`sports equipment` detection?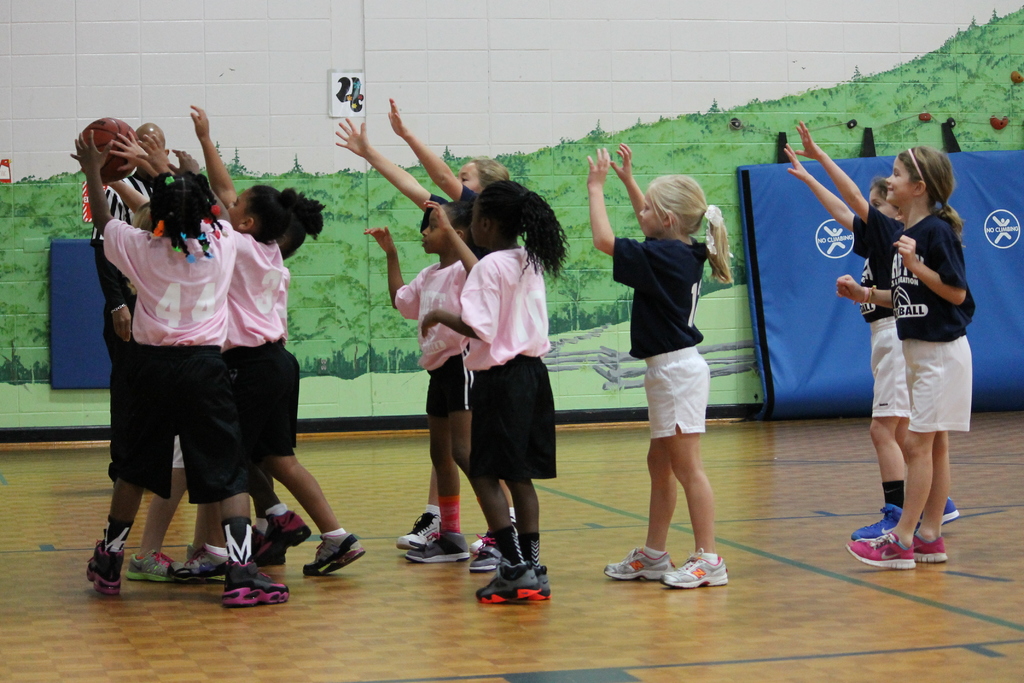
Rect(667, 550, 730, 587)
